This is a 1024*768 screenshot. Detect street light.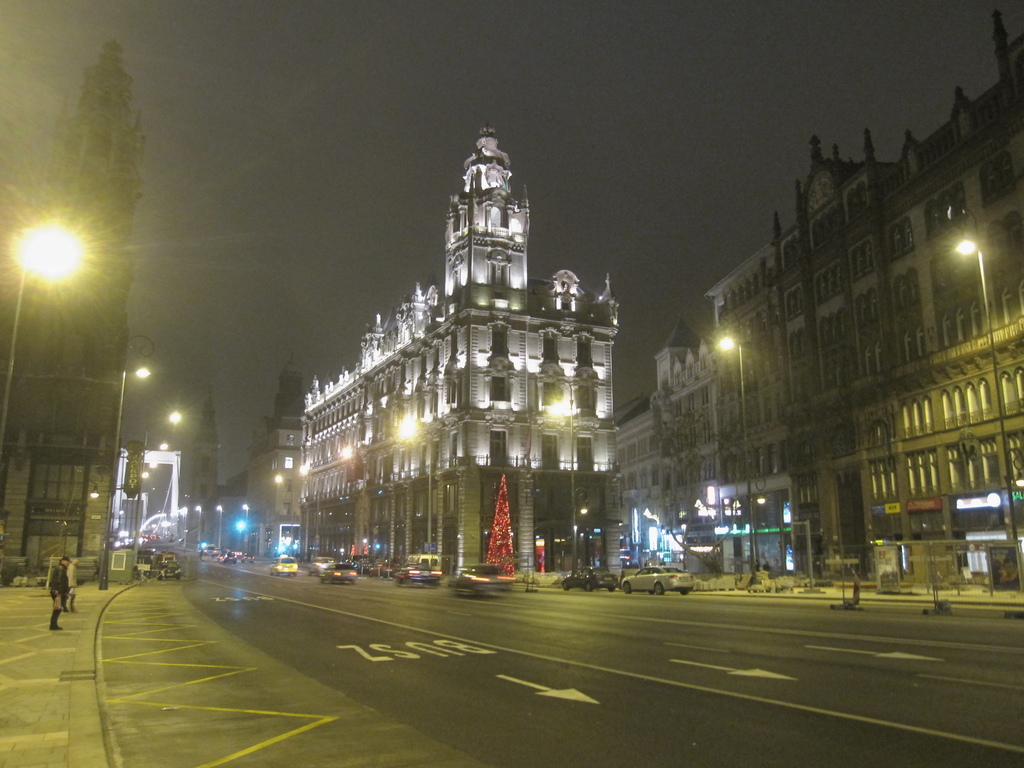
[left=710, top=301, right=763, bottom=569].
